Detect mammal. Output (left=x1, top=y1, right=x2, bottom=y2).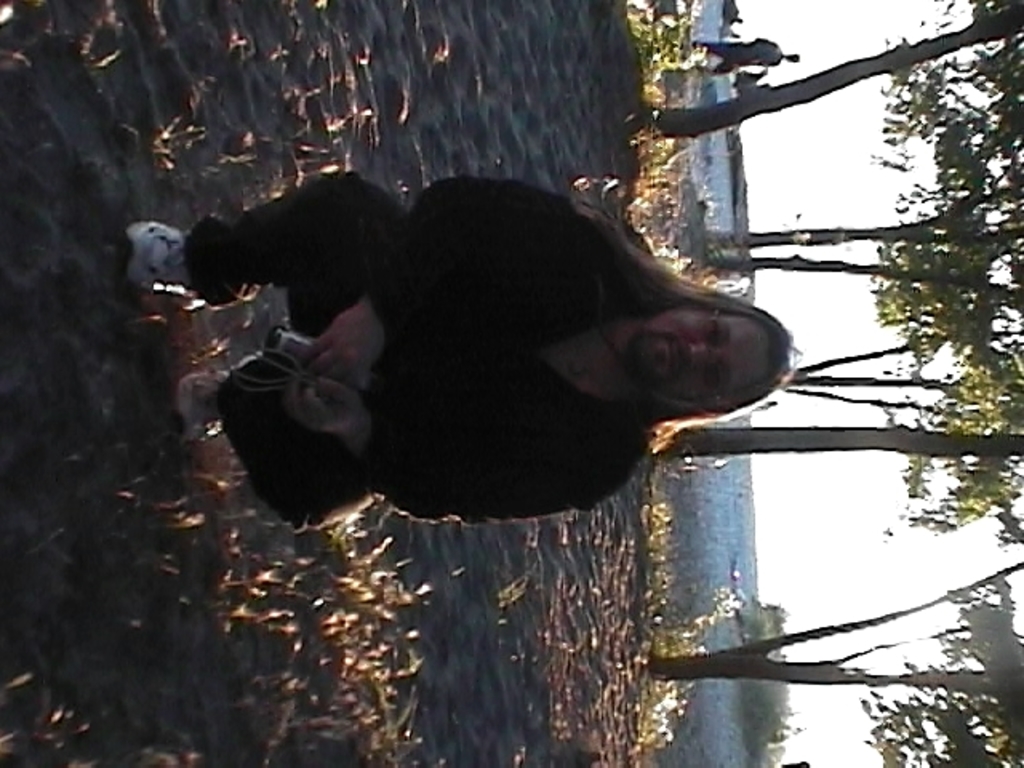
(left=253, top=173, right=794, bottom=531).
